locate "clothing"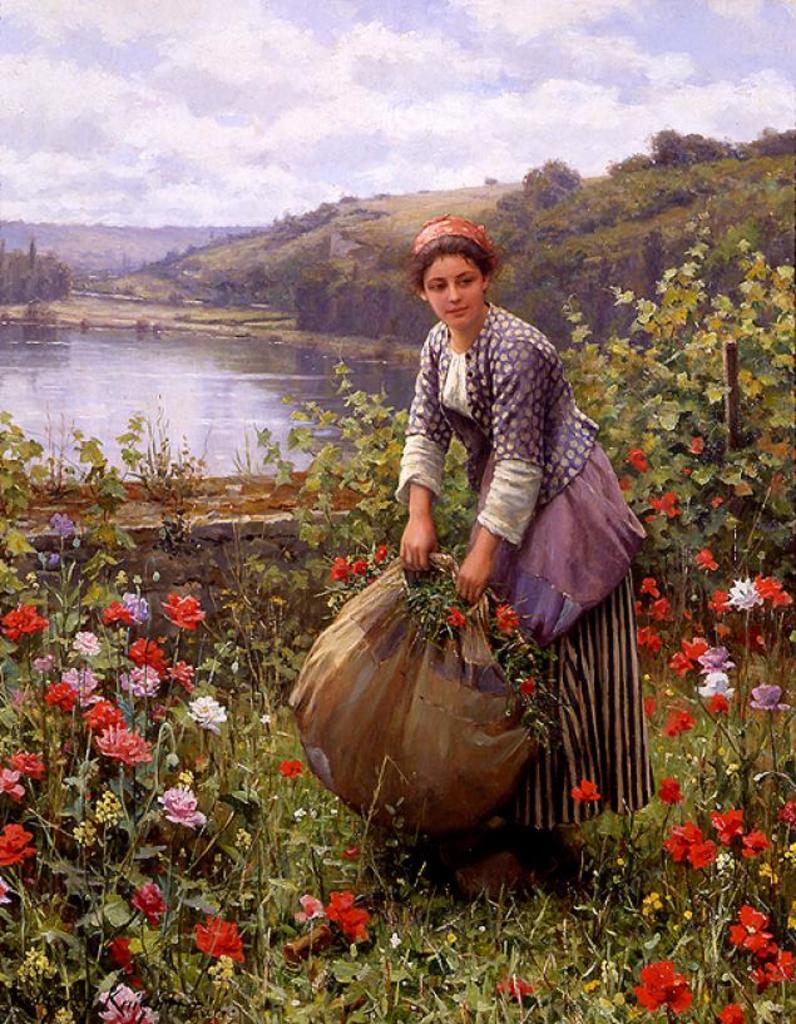
crop(359, 342, 634, 808)
